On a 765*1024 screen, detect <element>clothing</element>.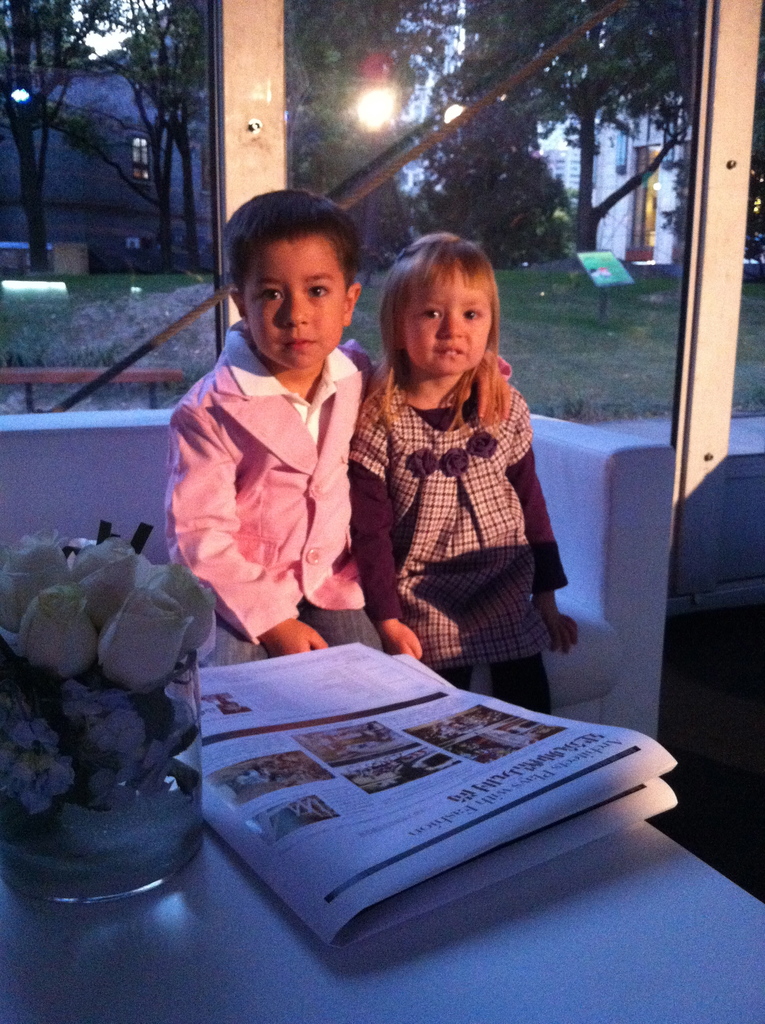
{"x1": 158, "y1": 321, "x2": 408, "y2": 686}.
